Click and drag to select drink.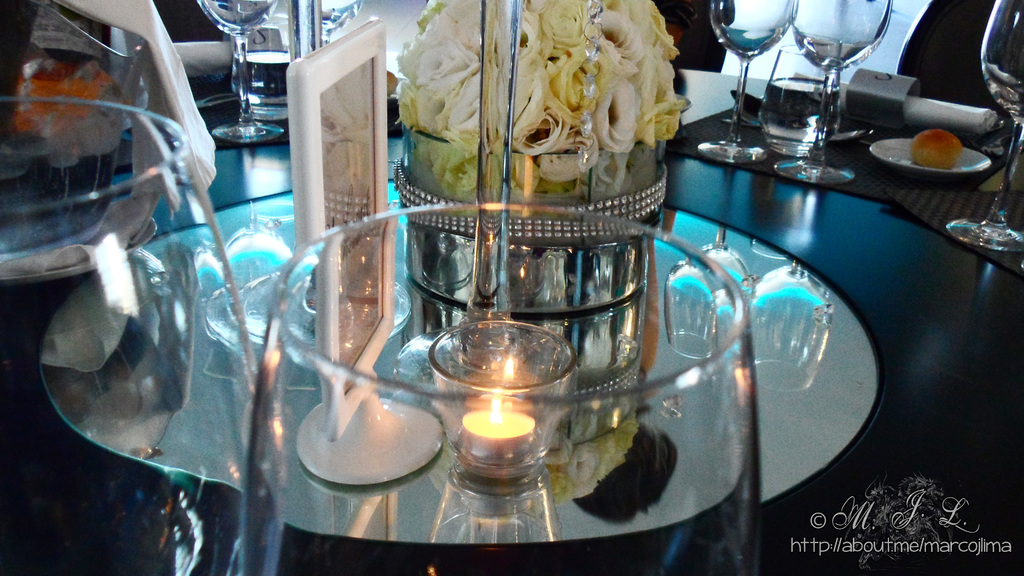
Selection: rect(320, 0, 360, 35).
